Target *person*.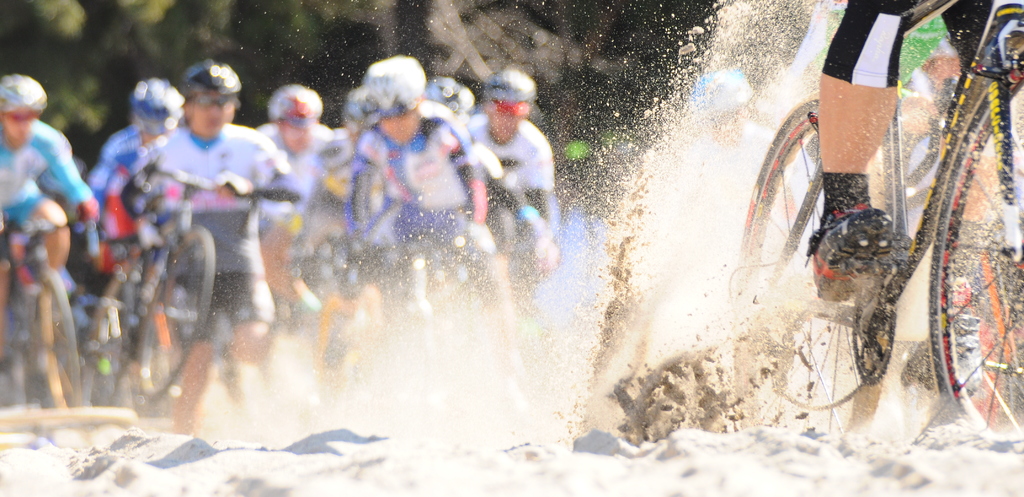
Target region: 778/0/1023/382.
